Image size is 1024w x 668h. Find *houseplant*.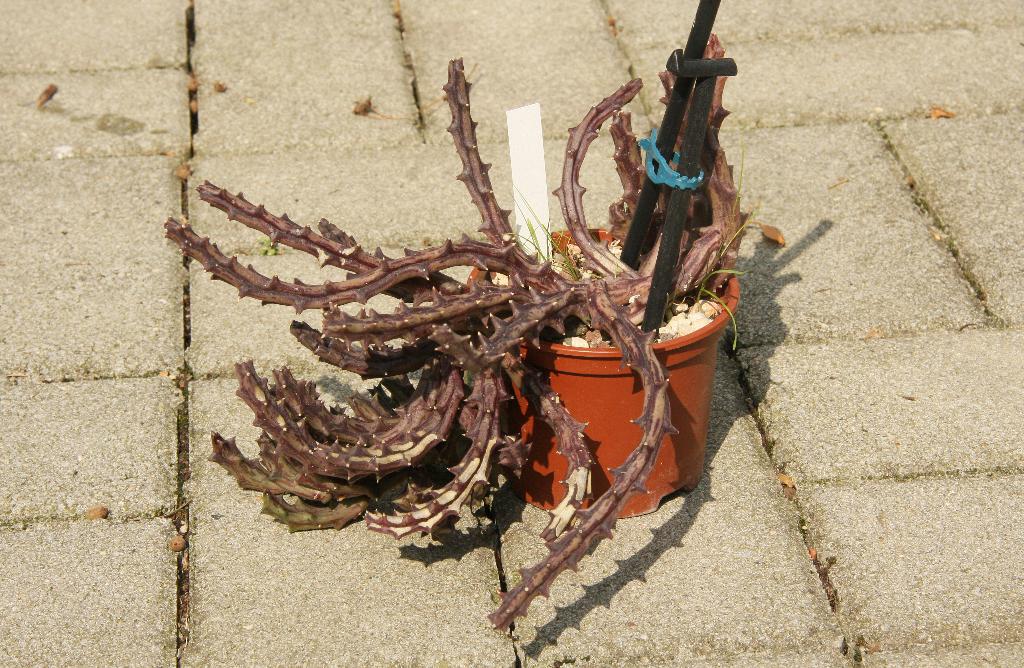
<box>156,29,766,634</box>.
